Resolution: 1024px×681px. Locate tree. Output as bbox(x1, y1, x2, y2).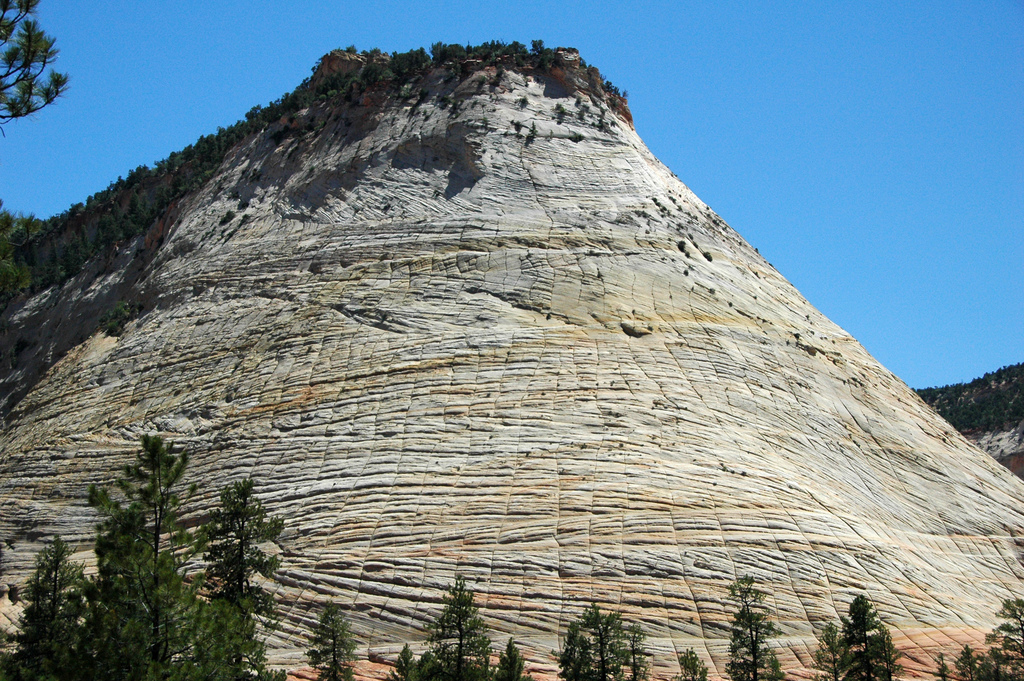
bbox(0, 530, 90, 678).
